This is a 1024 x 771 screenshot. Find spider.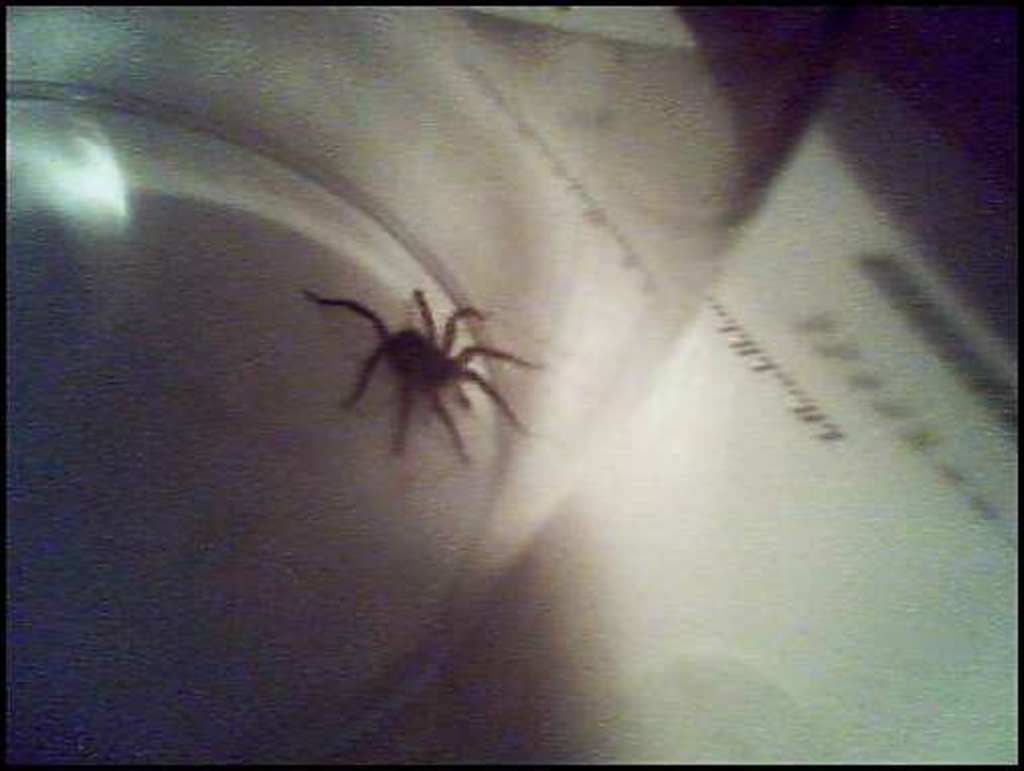
Bounding box: select_region(297, 279, 546, 480).
